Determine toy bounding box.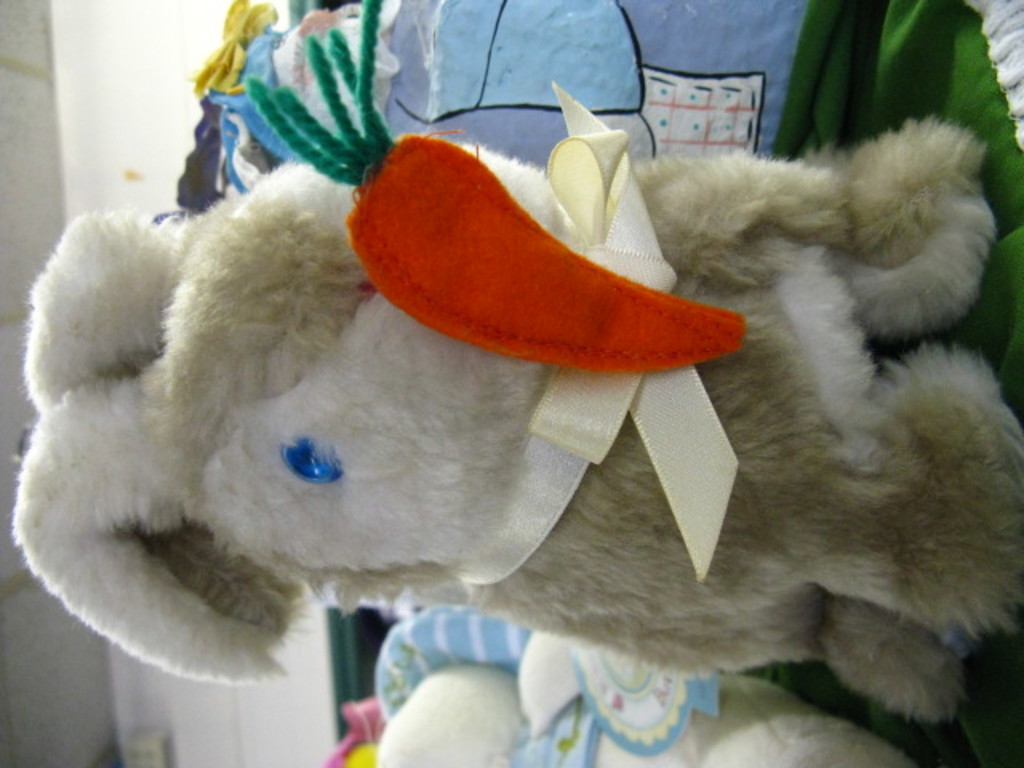
Determined: (67, 66, 941, 767).
